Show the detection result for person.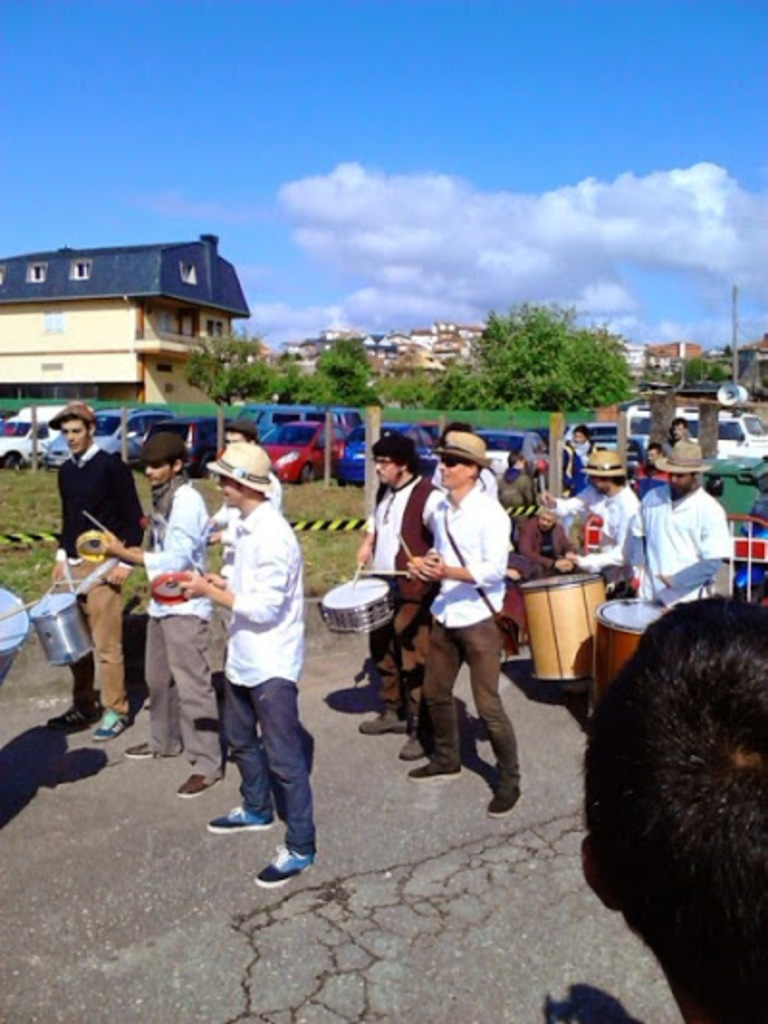
box(657, 419, 689, 450).
